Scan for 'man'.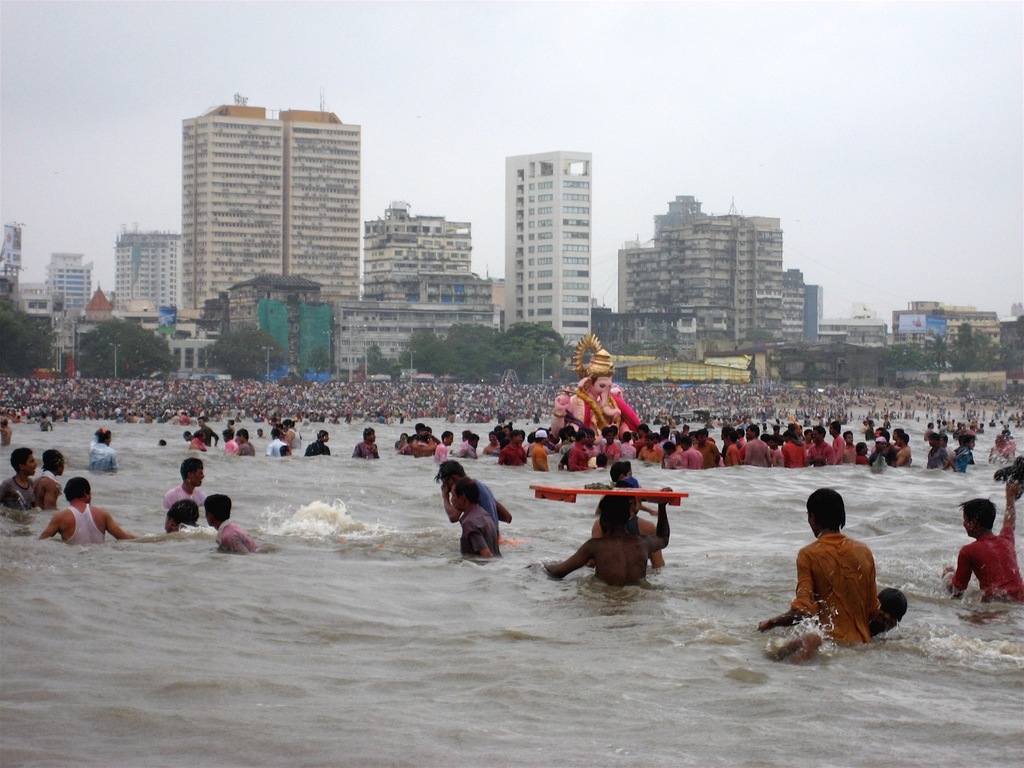
Scan result: 484:432:498:458.
